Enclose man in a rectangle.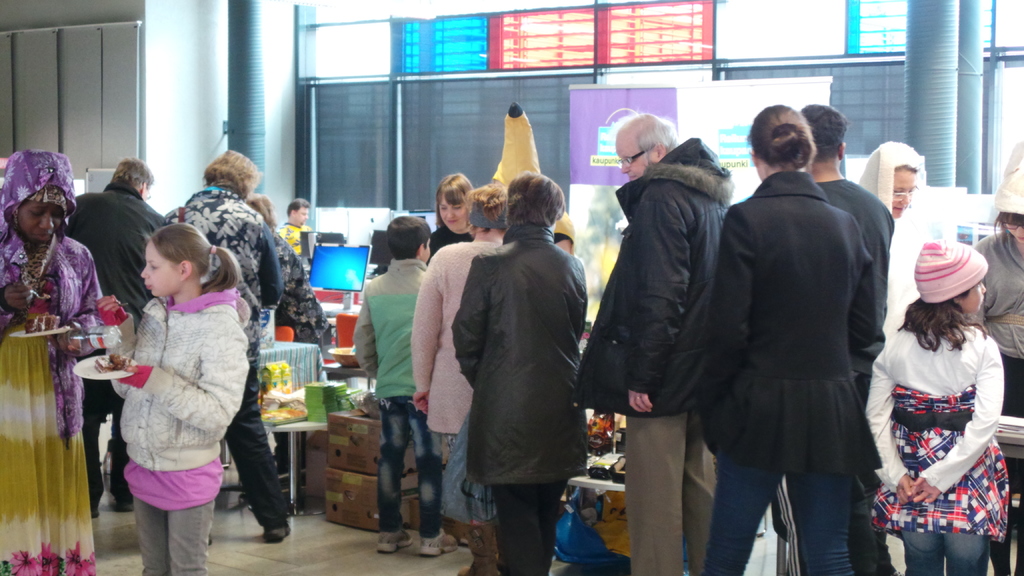
[589,97,758,538].
